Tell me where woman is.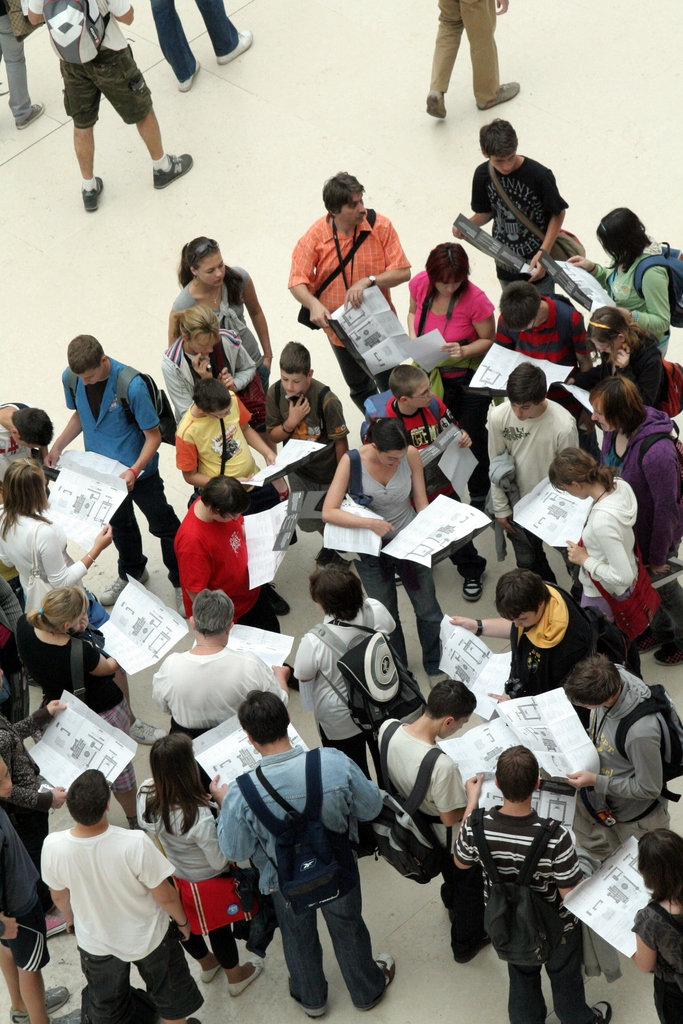
woman is at locate(404, 243, 495, 515).
